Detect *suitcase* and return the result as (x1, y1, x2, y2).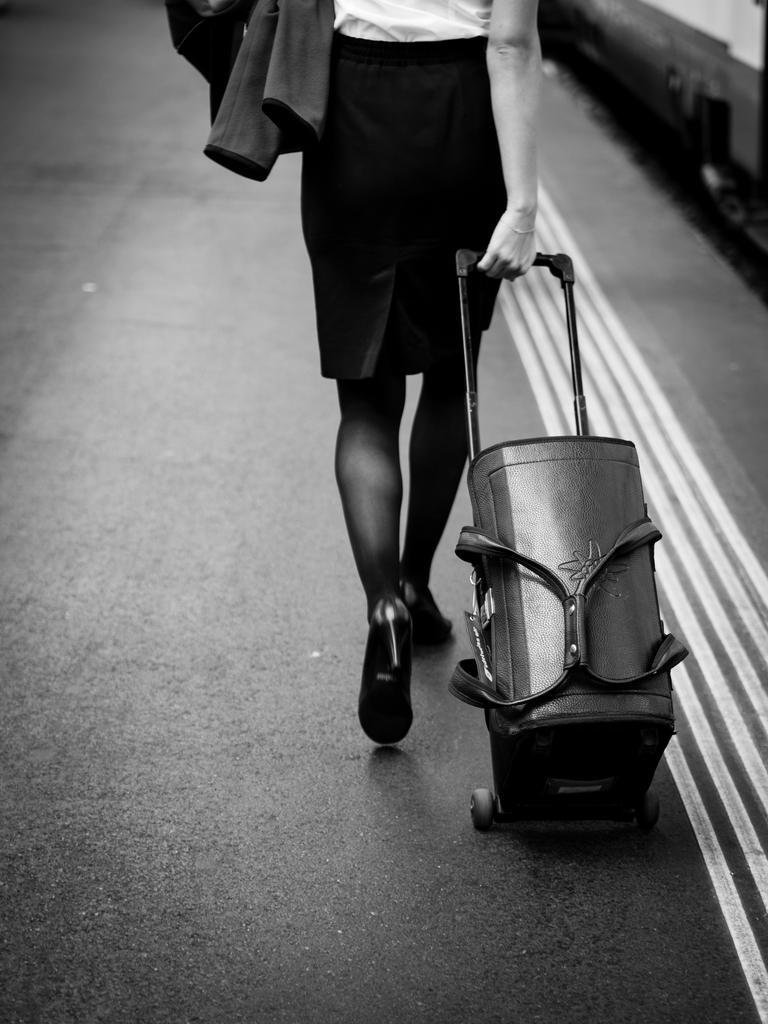
(447, 246, 691, 829).
